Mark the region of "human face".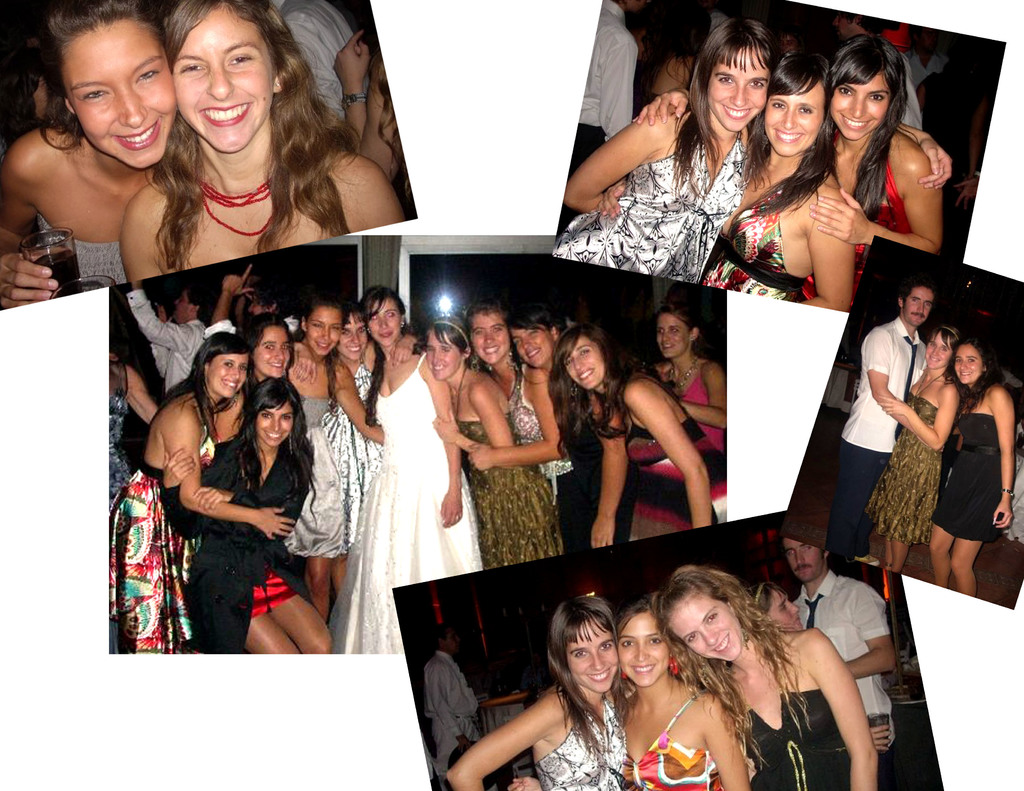
Region: box(172, 8, 274, 155).
